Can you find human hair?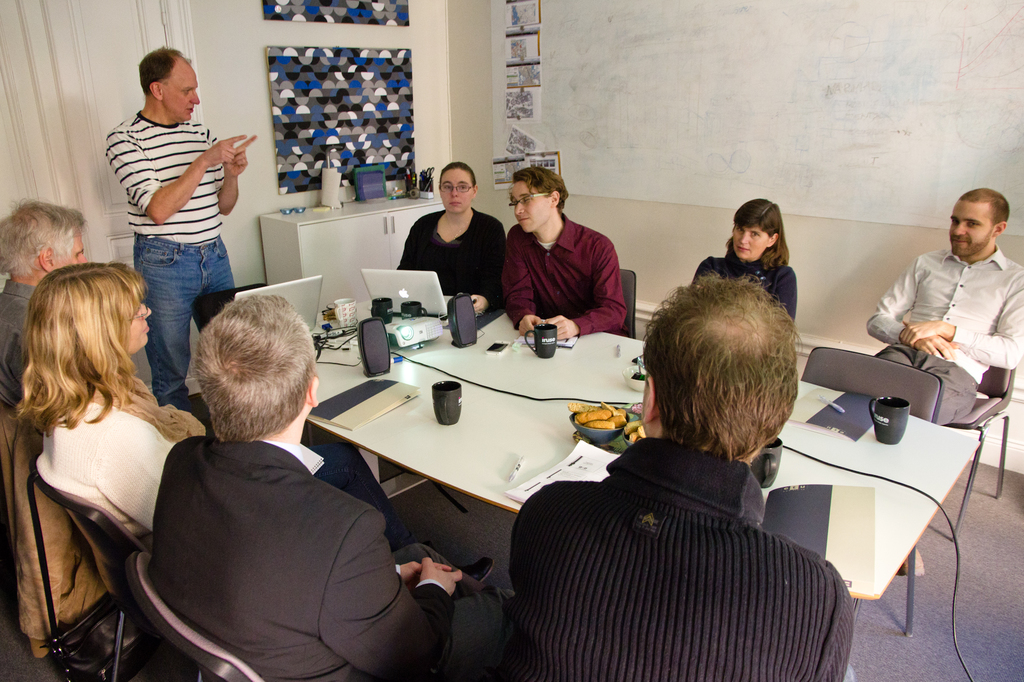
Yes, bounding box: region(15, 258, 154, 431).
